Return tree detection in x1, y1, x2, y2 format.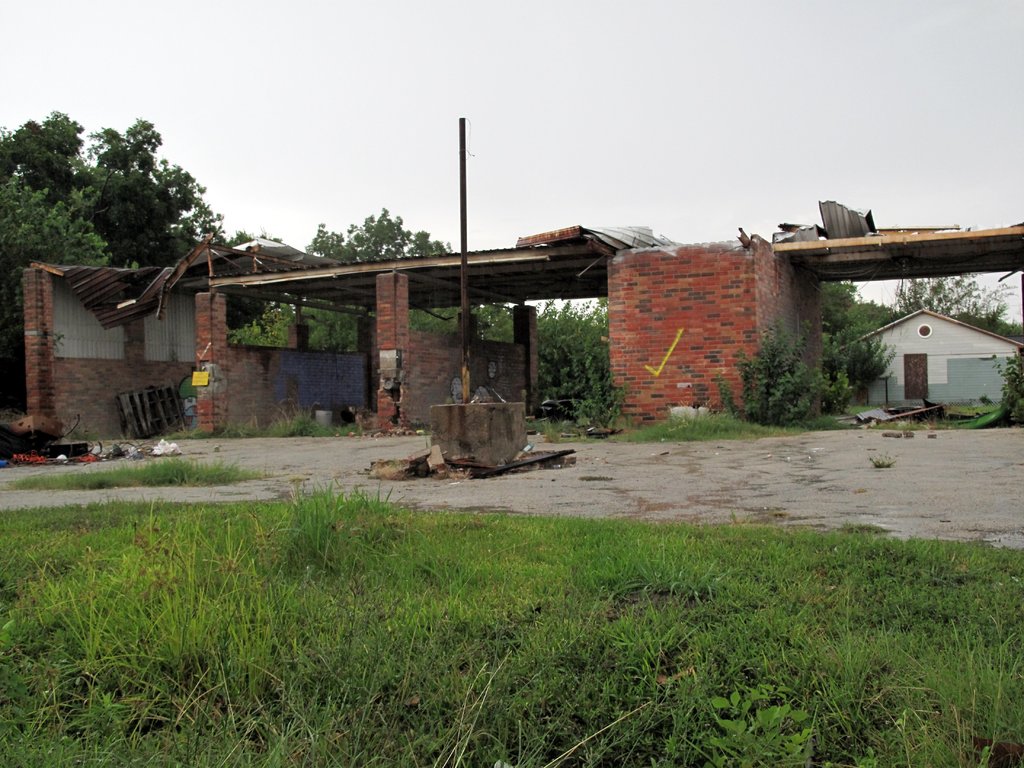
0, 124, 275, 406.
